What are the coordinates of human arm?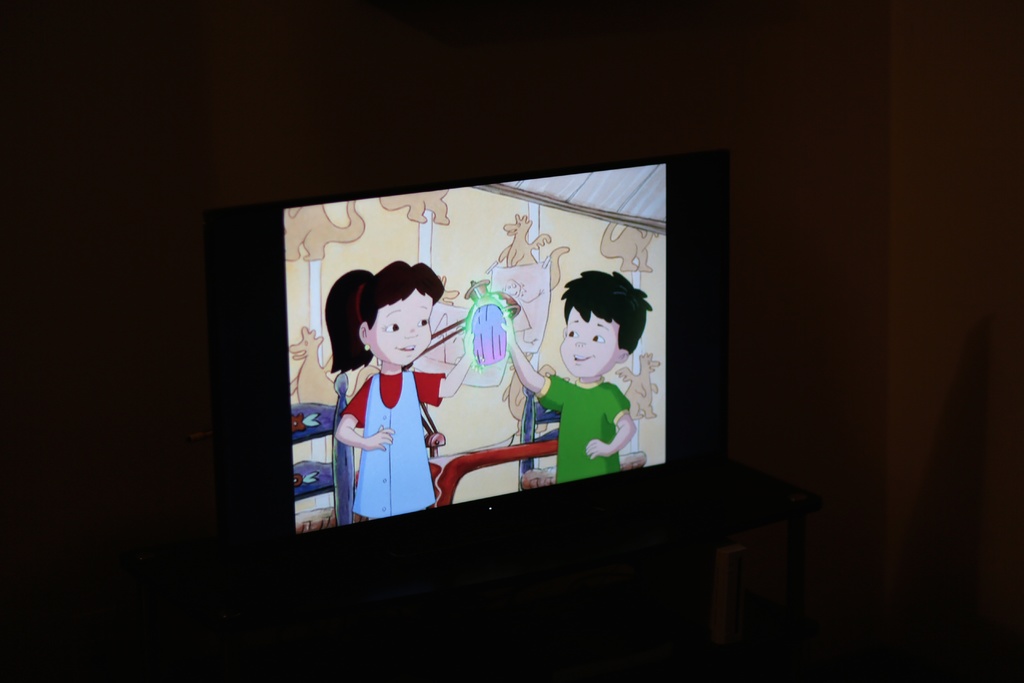
crop(332, 377, 394, 448).
